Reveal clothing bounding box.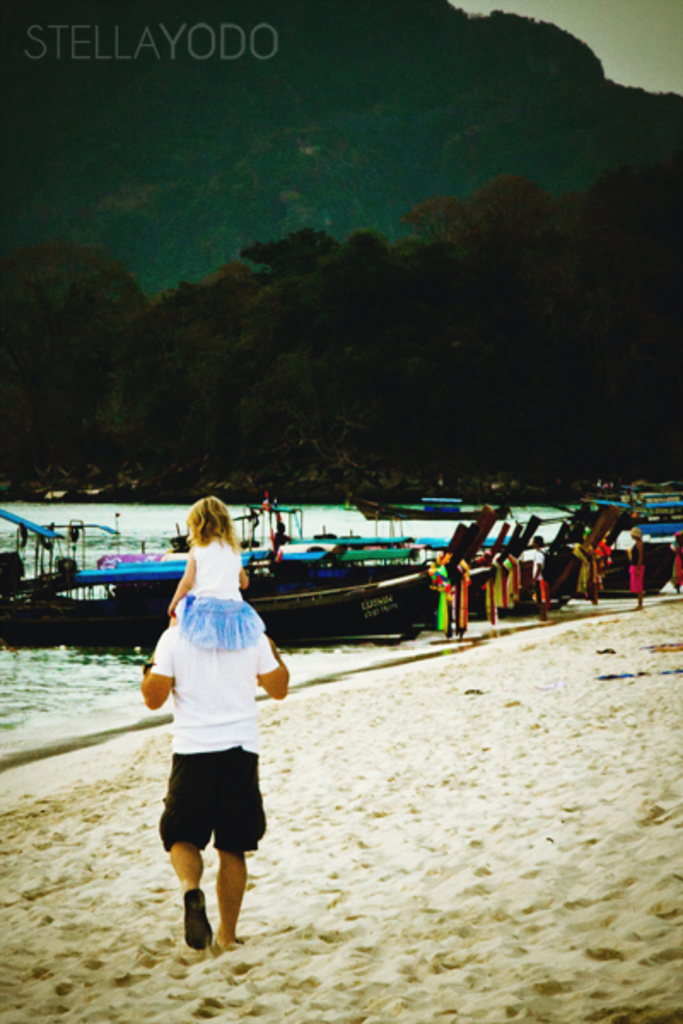
Revealed: (628, 536, 644, 592).
